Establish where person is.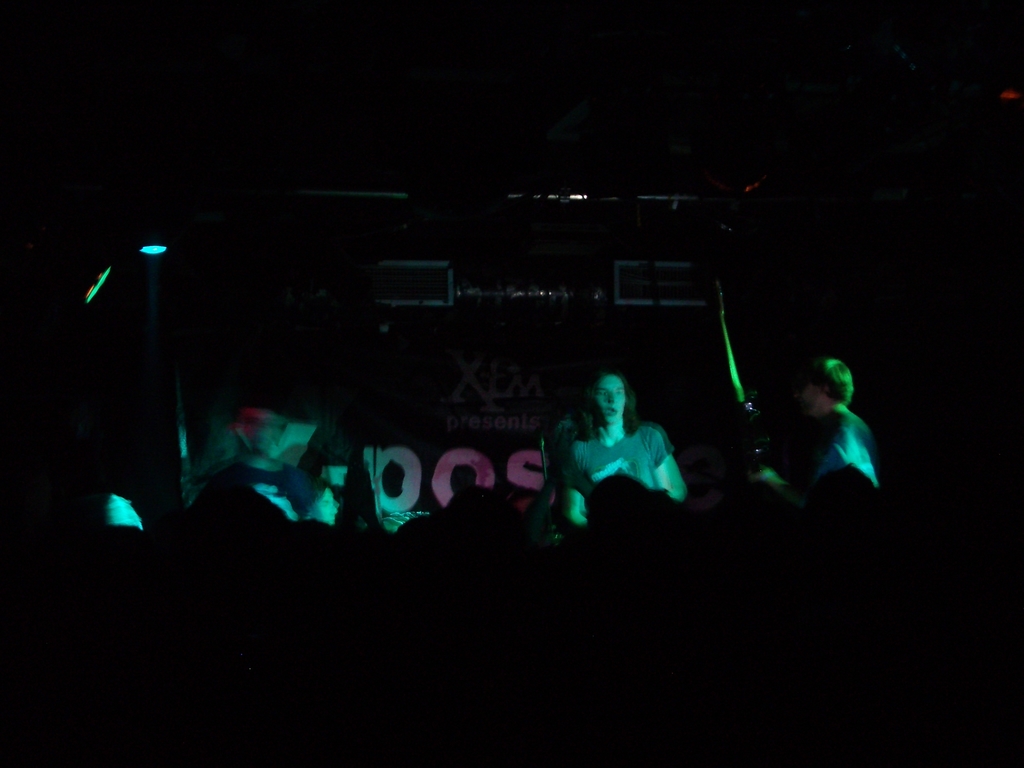
Established at {"x1": 752, "y1": 345, "x2": 885, "y2": 532}.
